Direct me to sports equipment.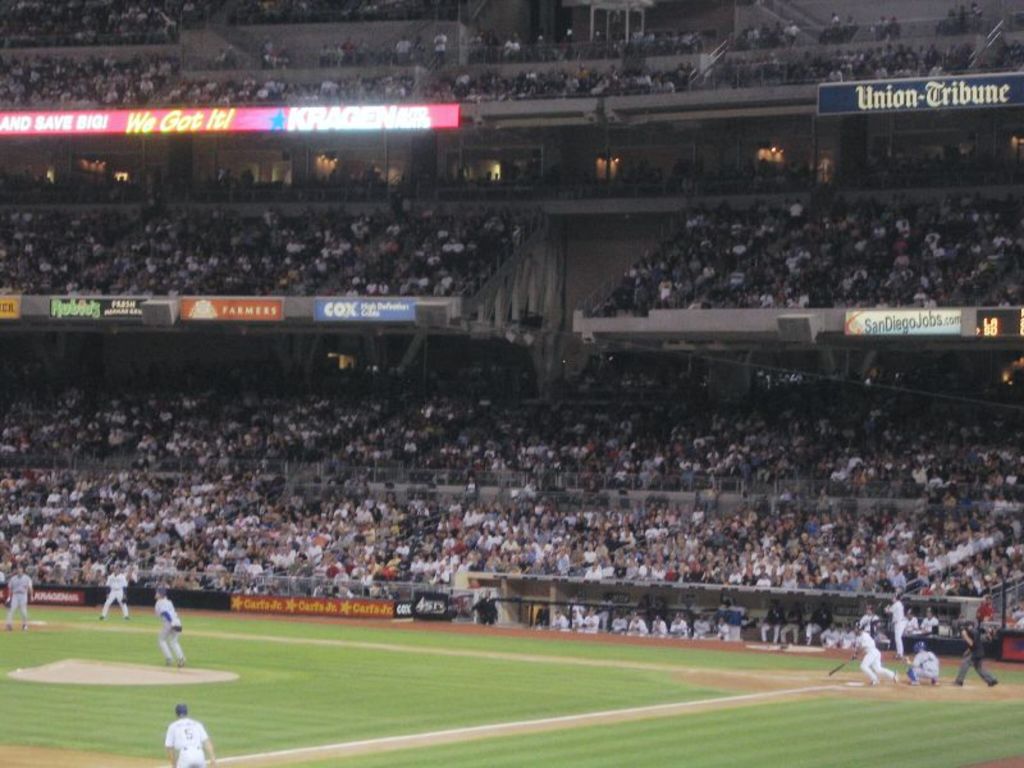
Direction: 827/653/856/680.
